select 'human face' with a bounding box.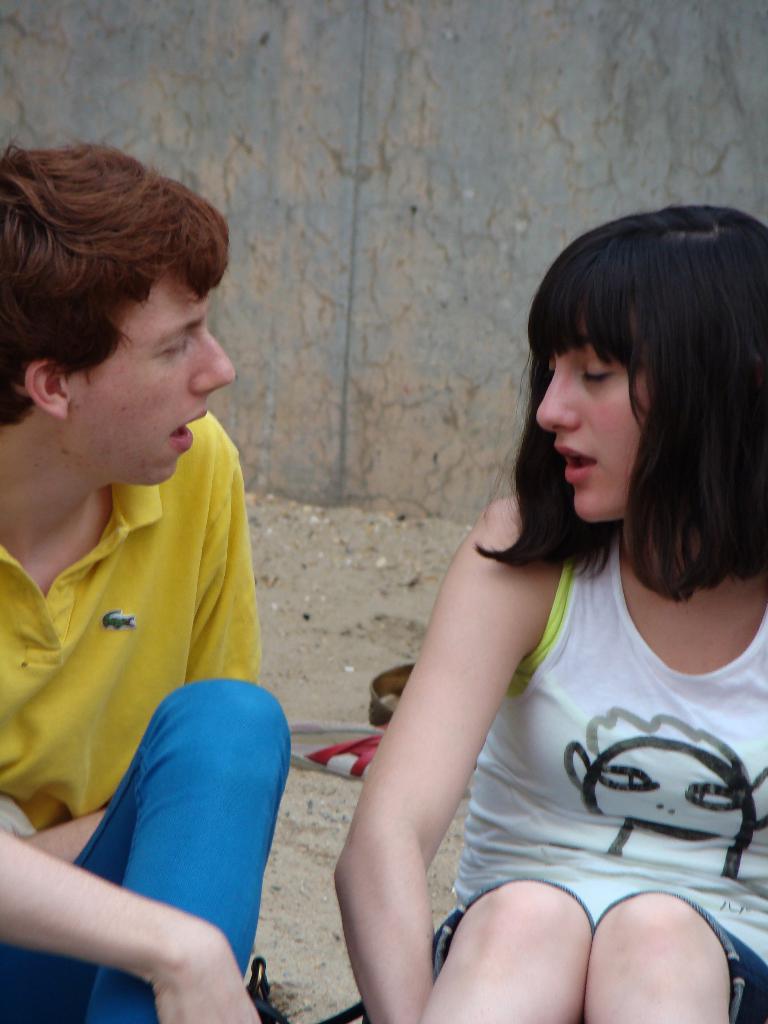
Rect(536, 292, 658, 520).
